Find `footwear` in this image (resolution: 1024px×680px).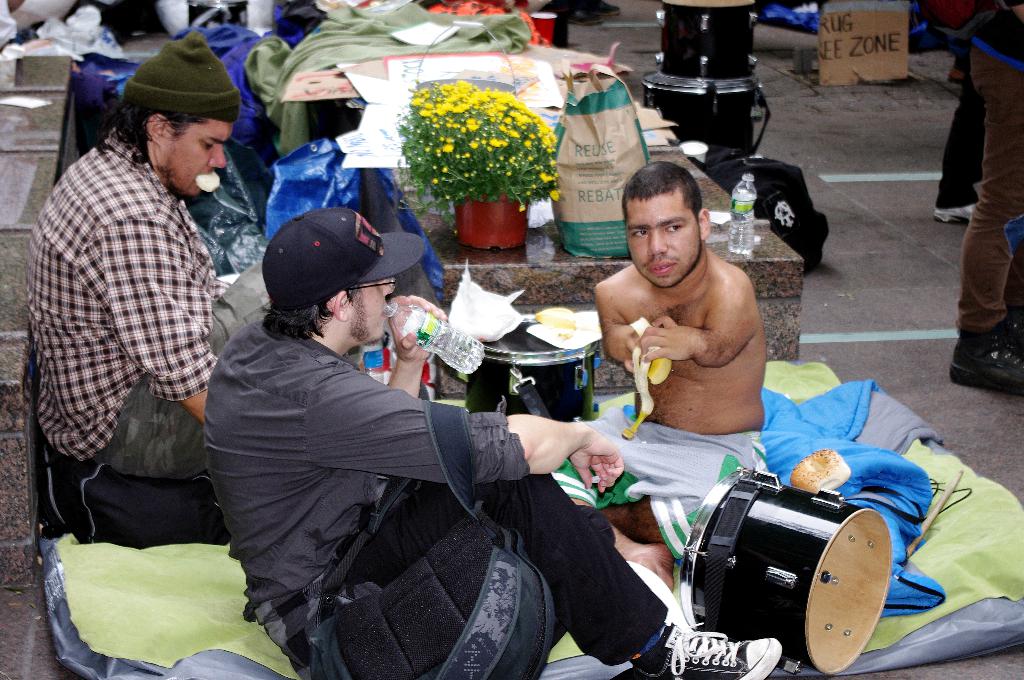
x1=623 y1=629 x2=783 y2=679.
